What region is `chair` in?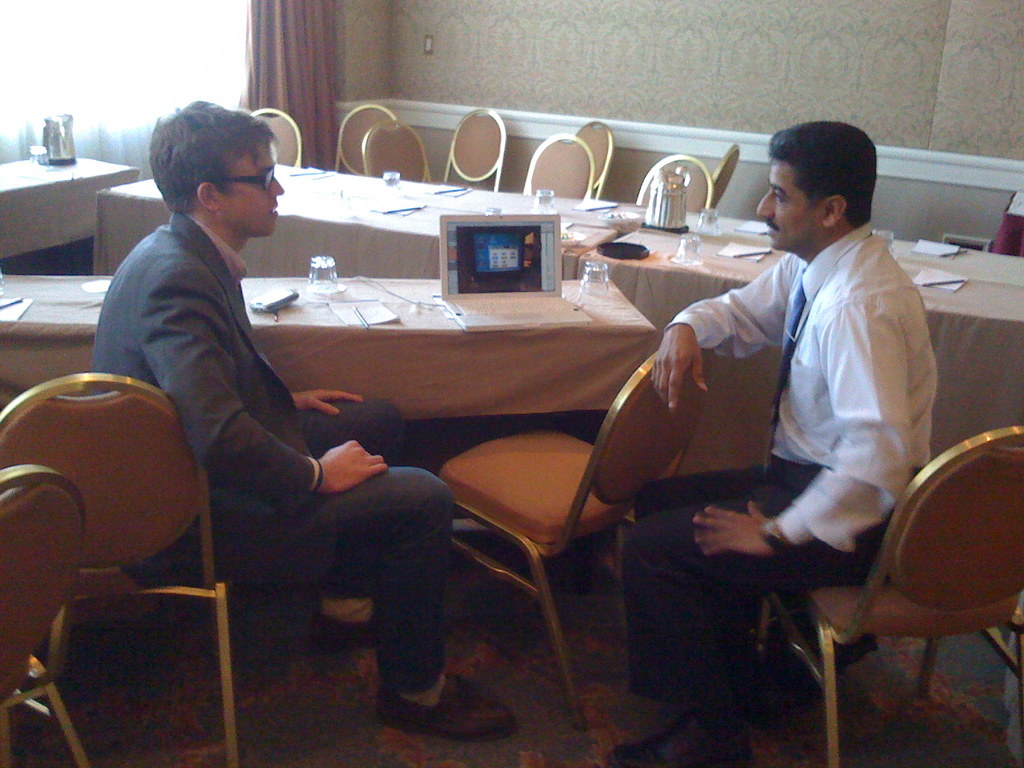
x1=570, y1=117, x2=614, y2=200.
